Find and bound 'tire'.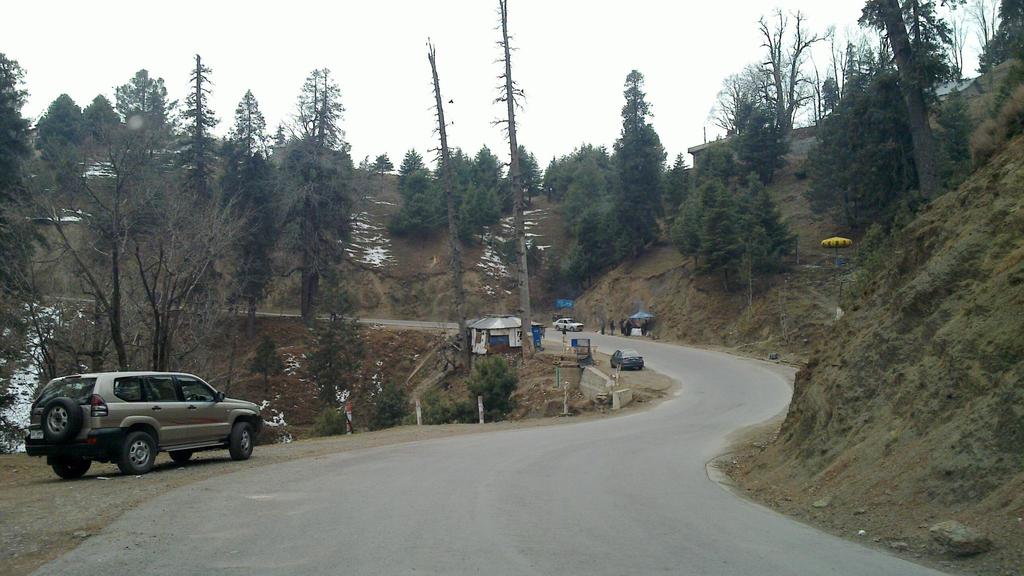
Bound: box(615, 363, 623, 369).
